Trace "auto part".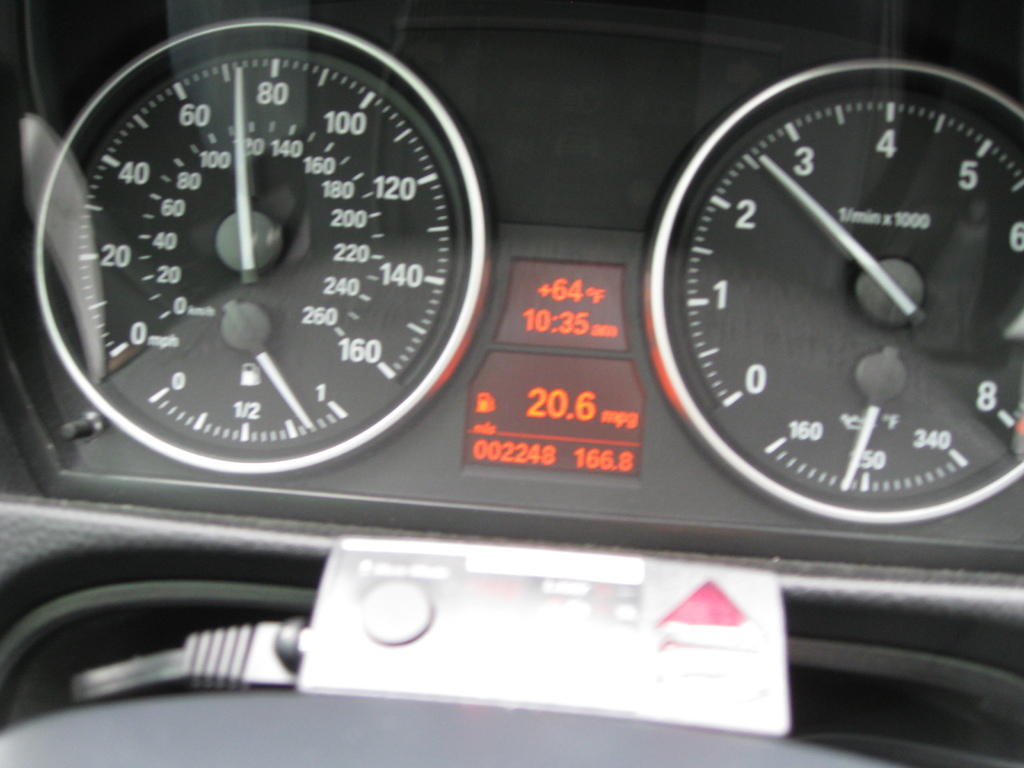
Traced to <box>1,0,755,743</box>.
